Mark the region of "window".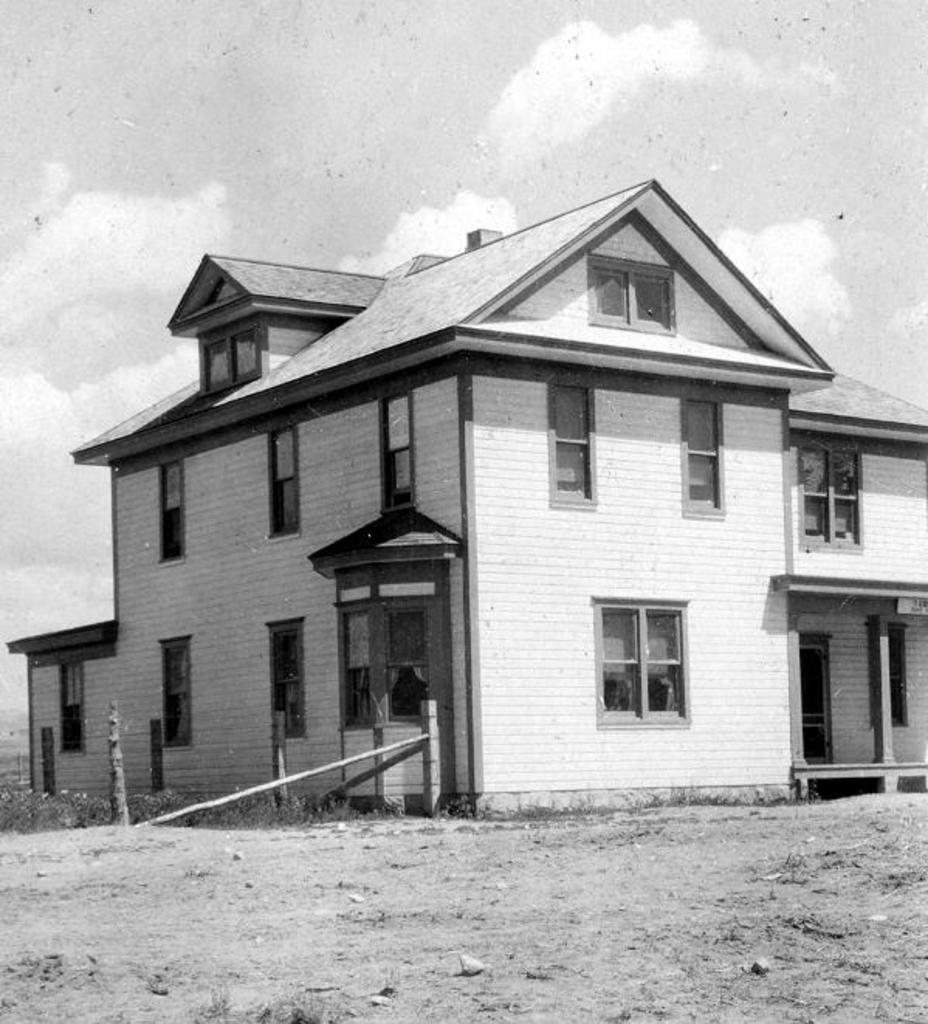
Region: bbox=[59, 658, 84, 748].
